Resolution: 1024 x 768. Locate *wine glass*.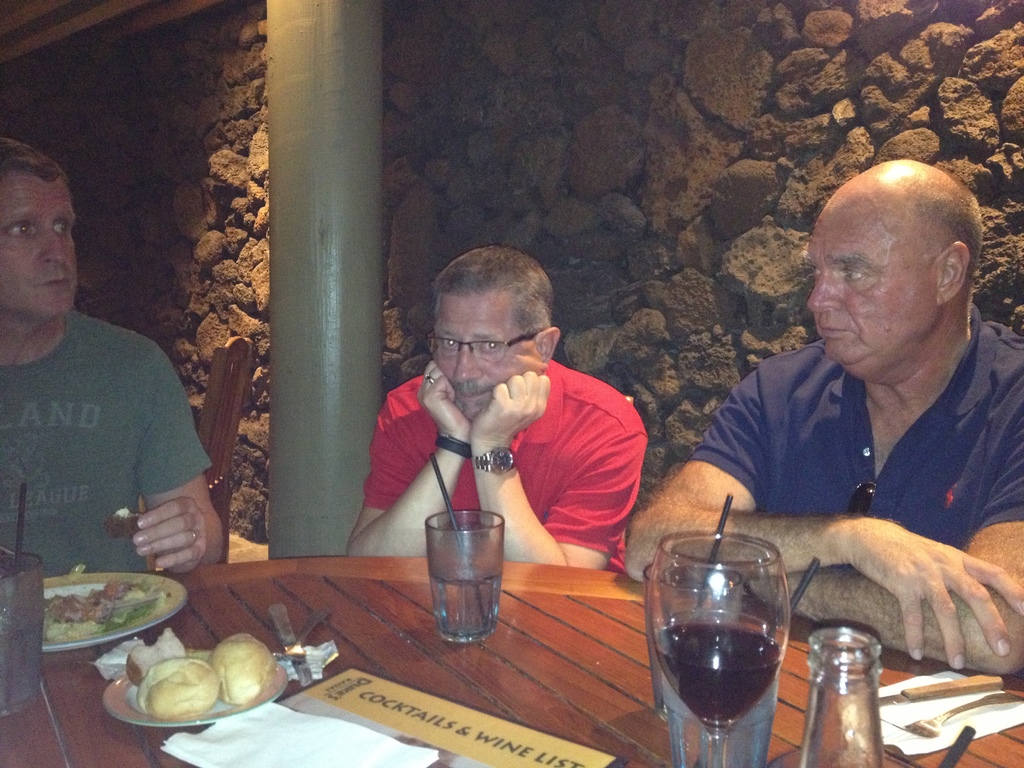
653/536/792/767.
